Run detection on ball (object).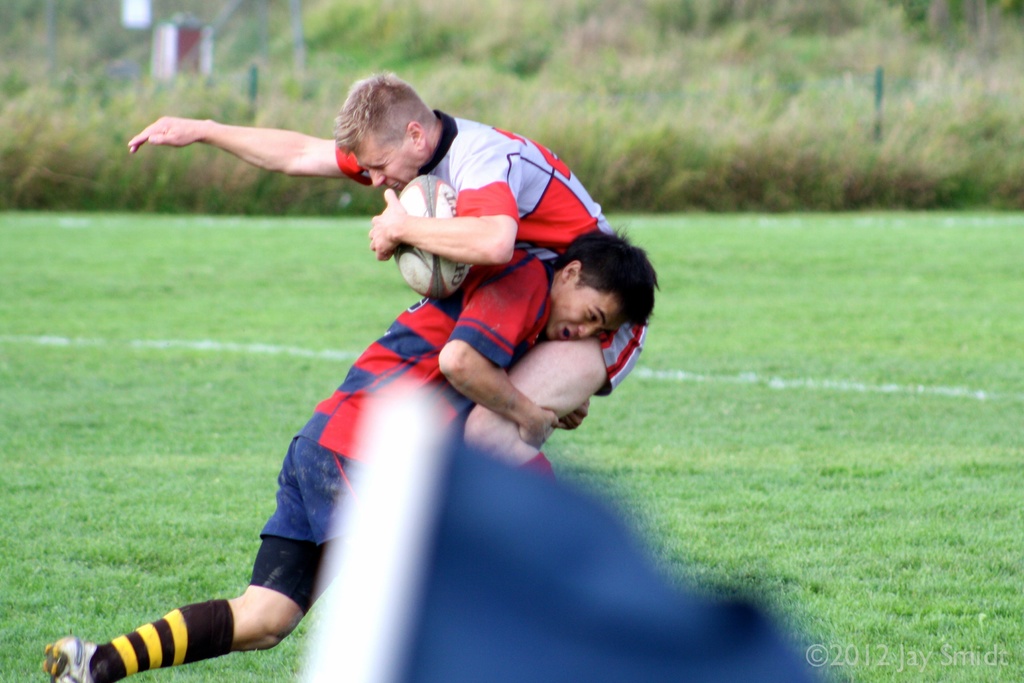
Result: (left=396, top=175, right=471, bottom=297).
